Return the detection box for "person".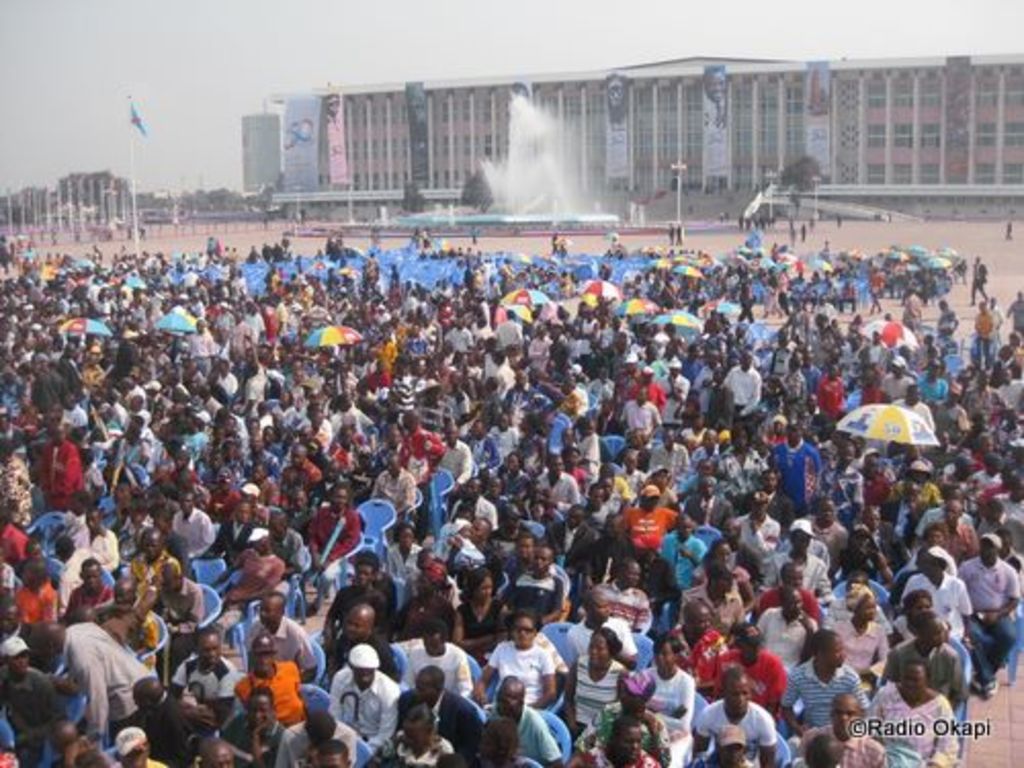
box(217, 526, 287, 627).
